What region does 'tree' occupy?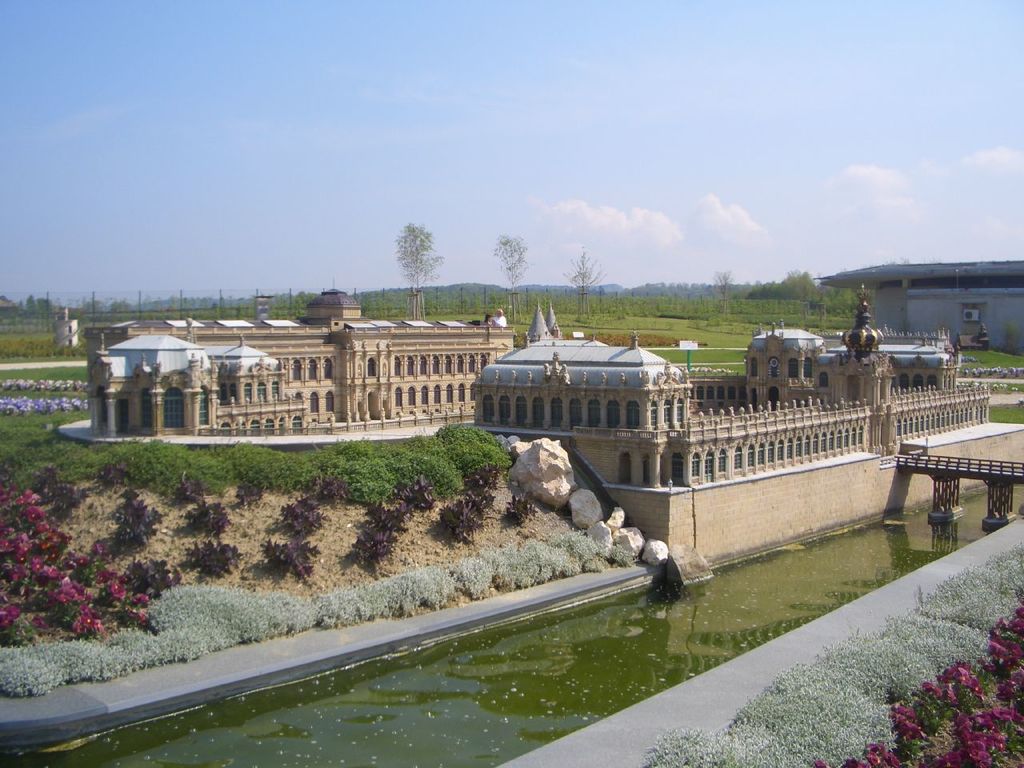
x1=553, y1=250, x2=606, y2=329.
